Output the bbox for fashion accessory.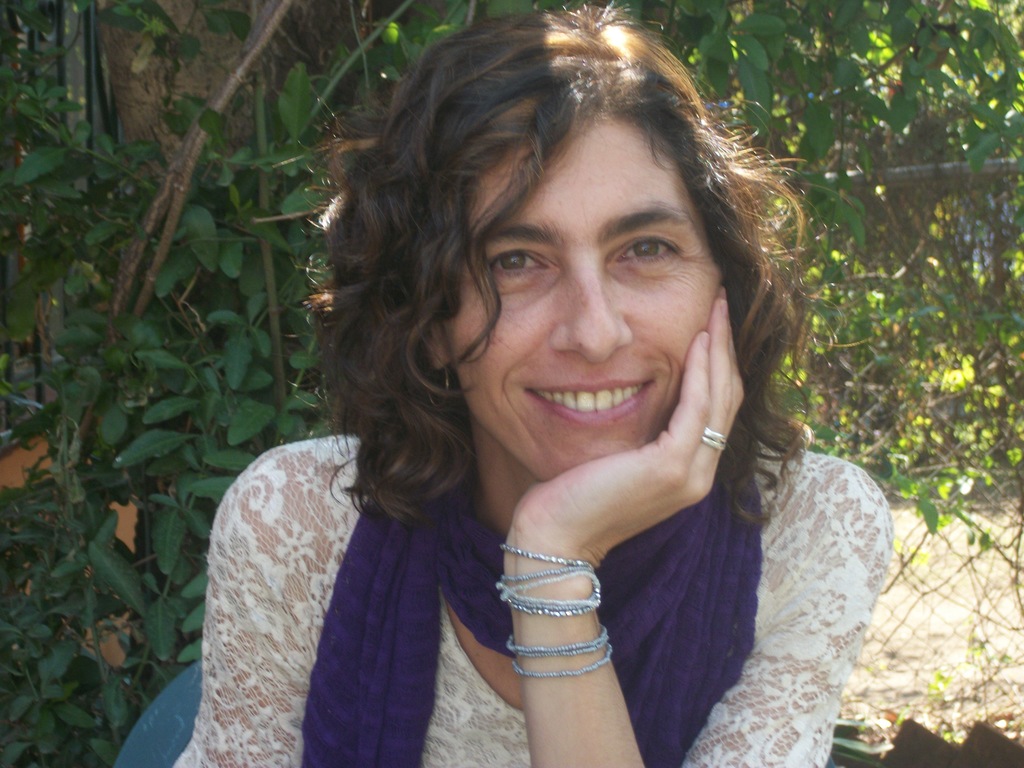
[493,554,602,609].
